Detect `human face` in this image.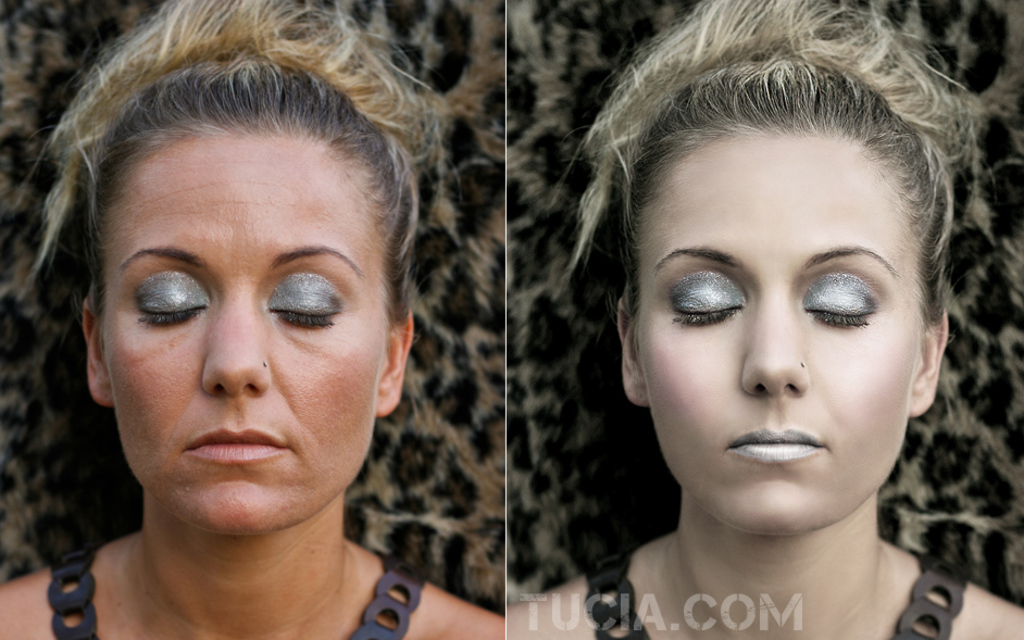
Detection: (632, 130, 931, 538).
